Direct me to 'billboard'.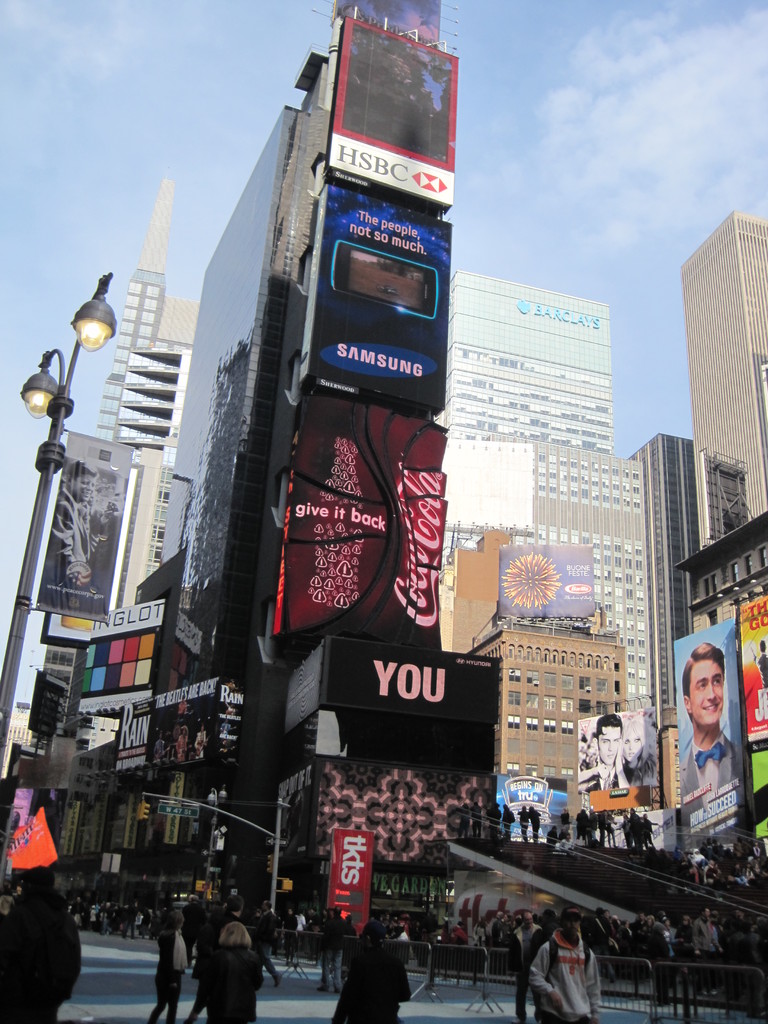
Direction: Rect(579, 712, 654, 810).
